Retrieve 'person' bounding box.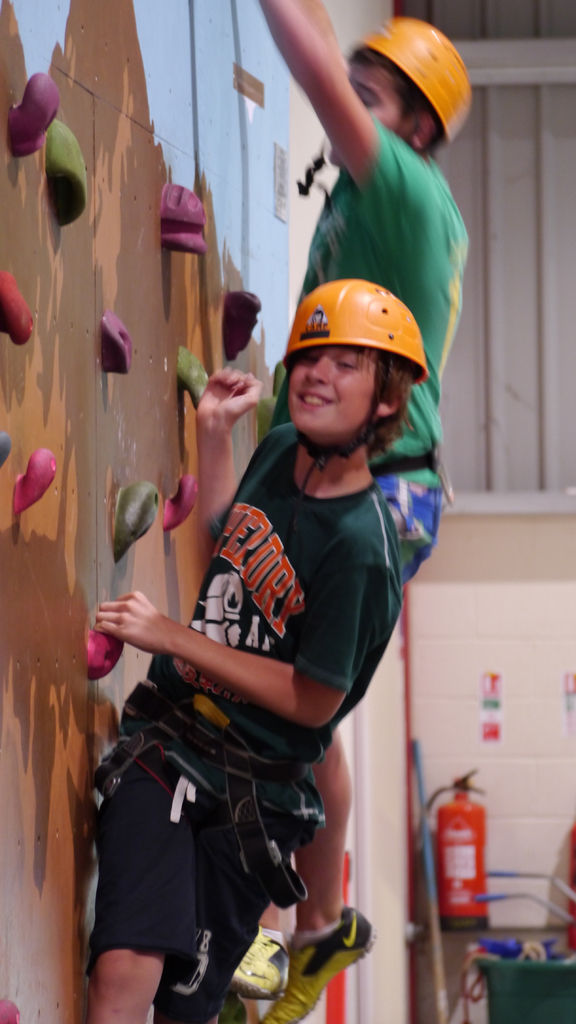
Bounding box: 224,0,471,1023.
